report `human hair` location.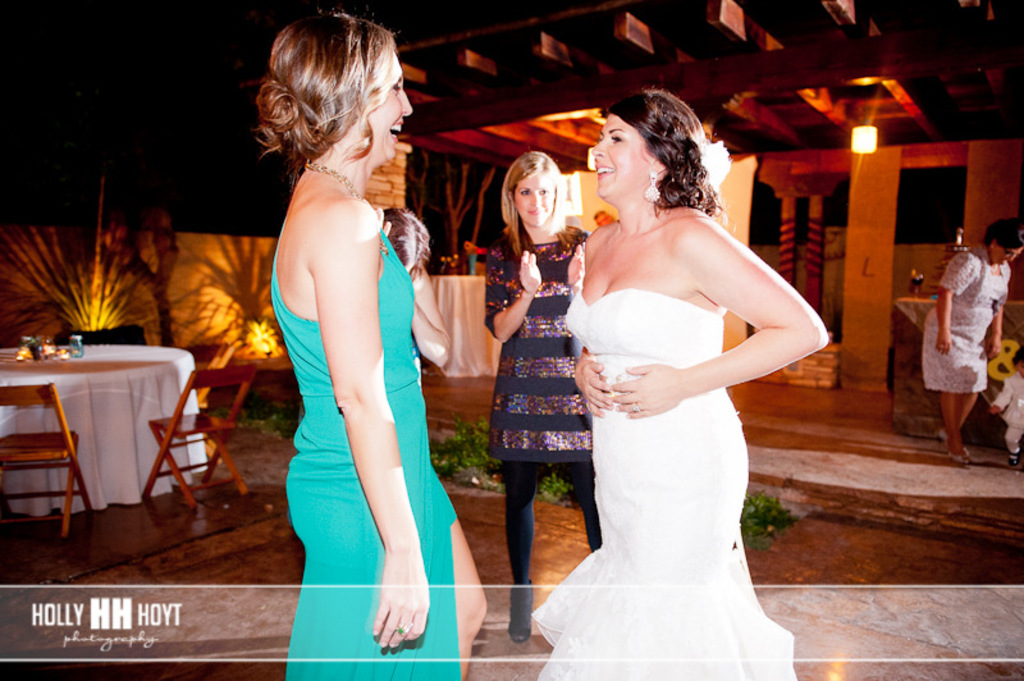
Report: [983,227,1023,253].
